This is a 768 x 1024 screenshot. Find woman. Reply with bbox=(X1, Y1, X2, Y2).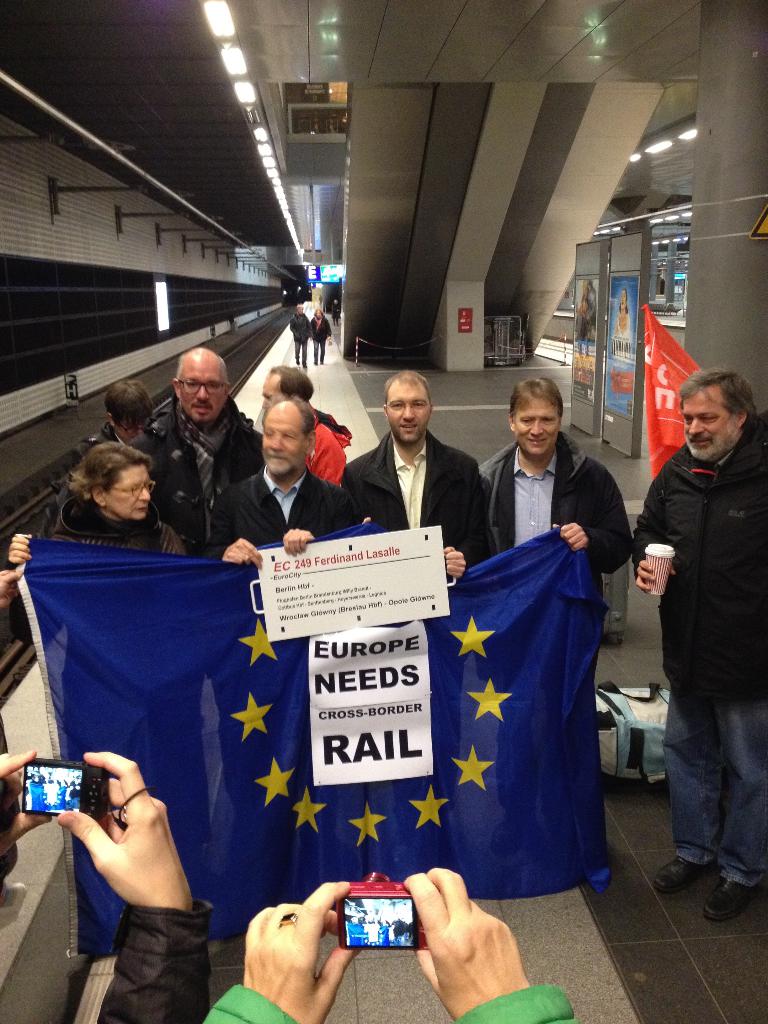
bbox=(10, 440, 194, 571).
